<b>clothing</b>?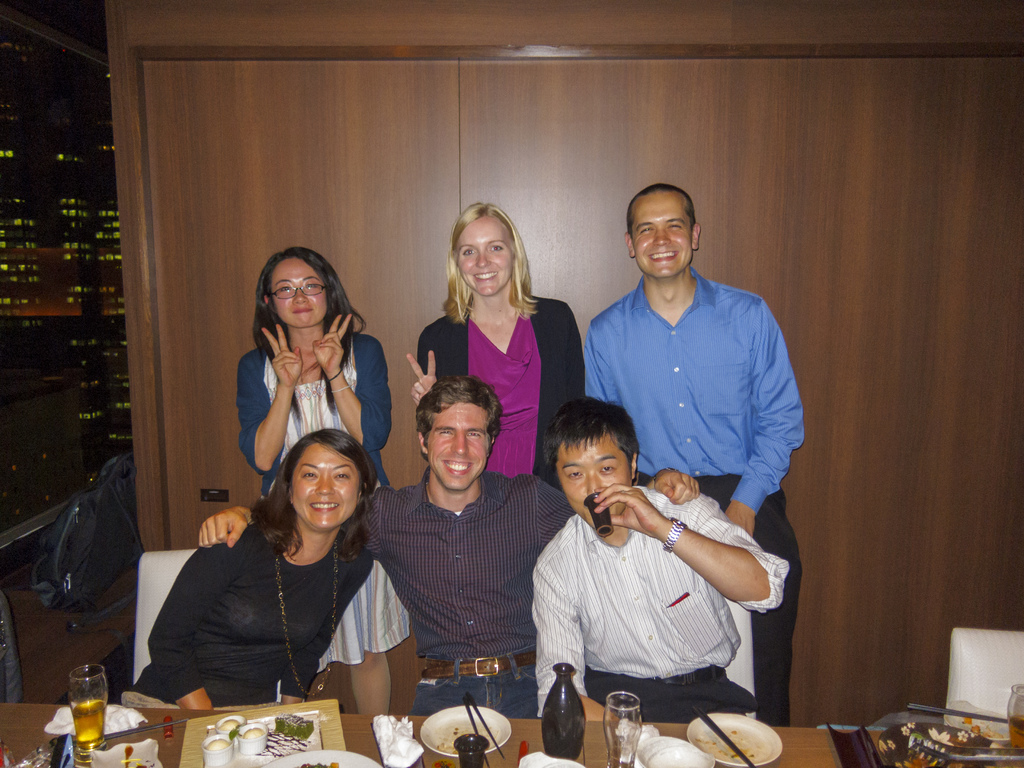
detection(594, 264, 811, 712)
